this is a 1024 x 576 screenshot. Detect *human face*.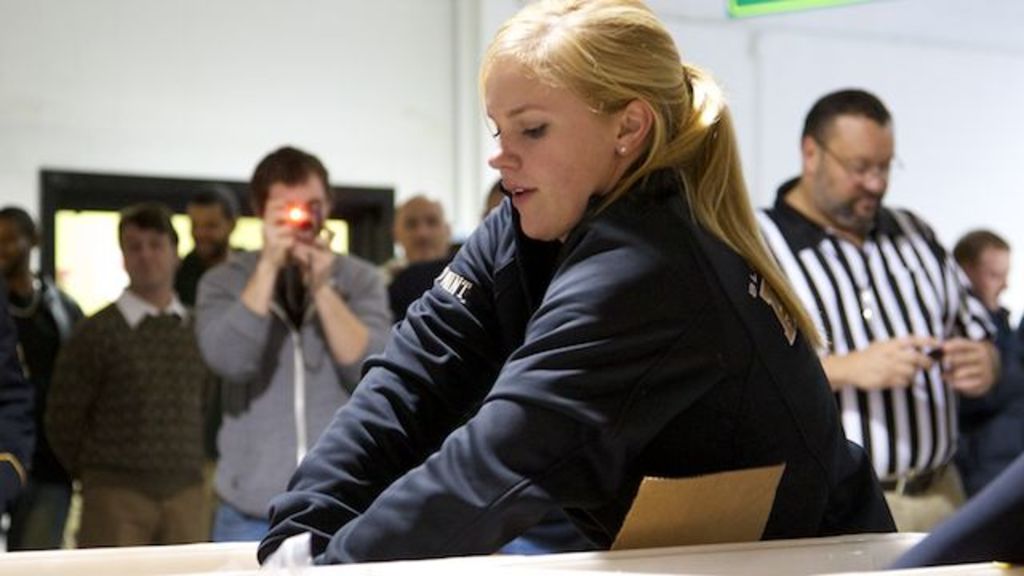
118 226 176 290.
